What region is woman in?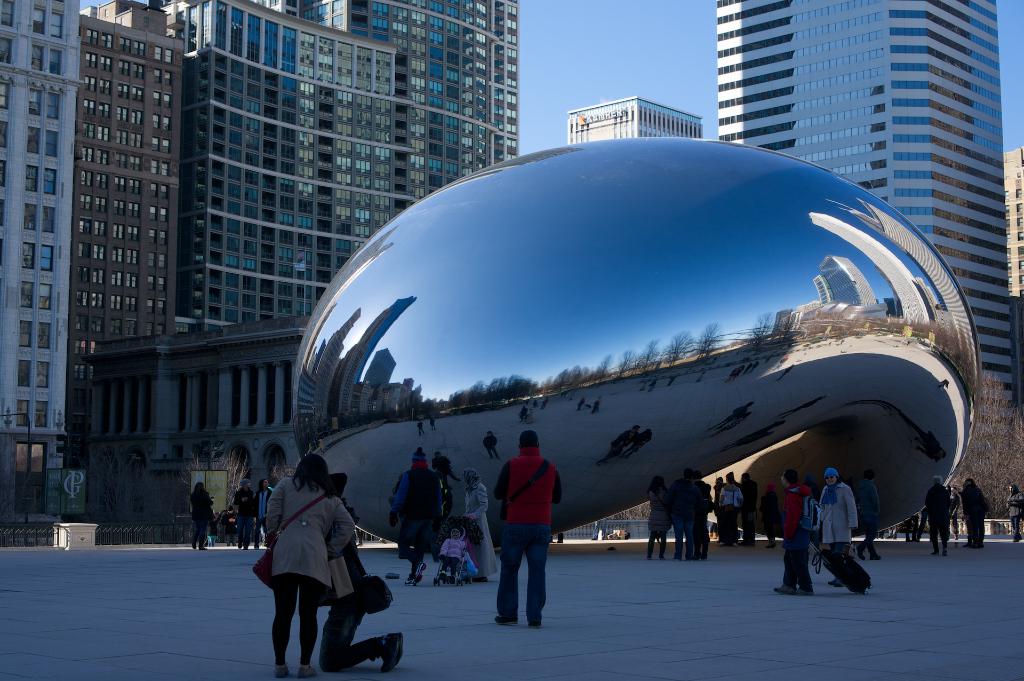
bbox=(266, 451, 355, 675).
